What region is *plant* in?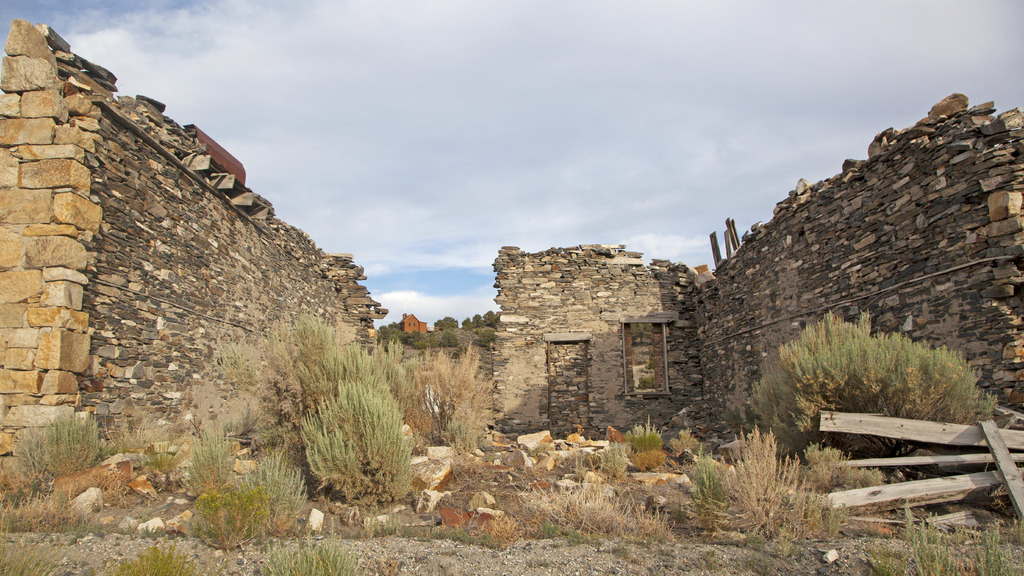
bbox=[0, 547, 72, 575].
